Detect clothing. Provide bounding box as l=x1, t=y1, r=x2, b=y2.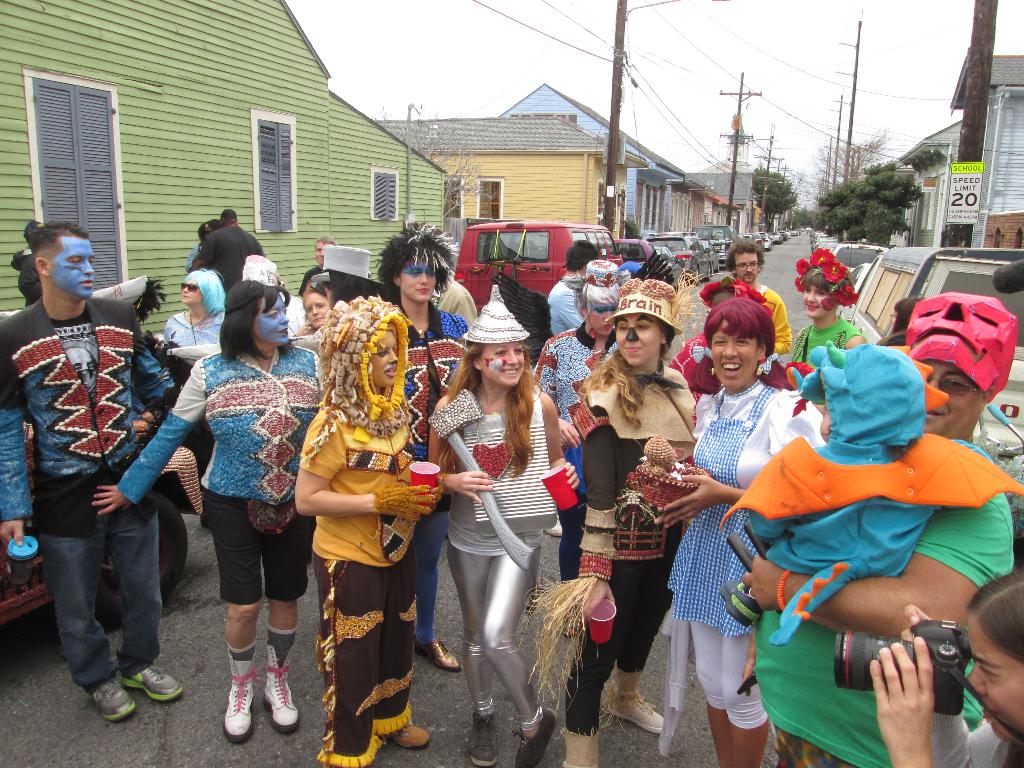
l=724, t=345, r=1023, b=643.
